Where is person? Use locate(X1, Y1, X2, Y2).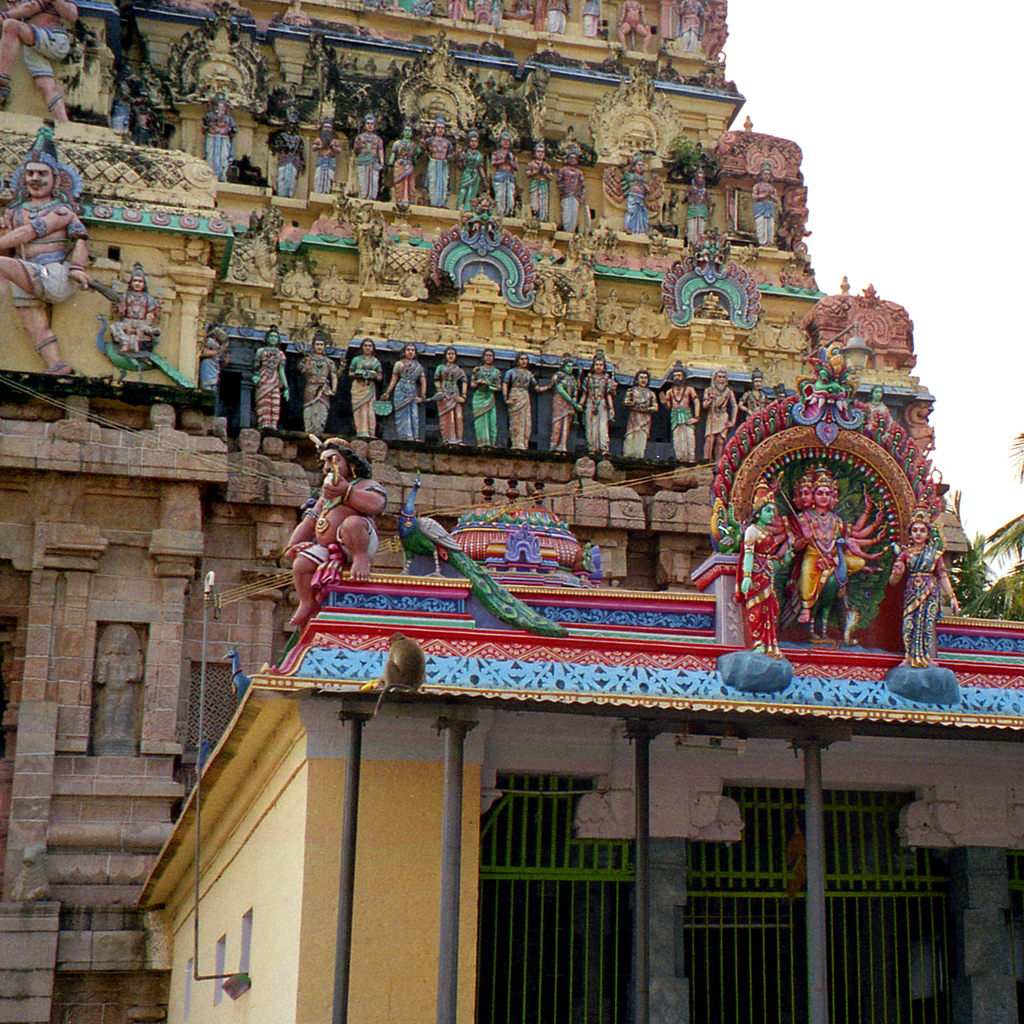
locate(424, 121, 454, 214).
